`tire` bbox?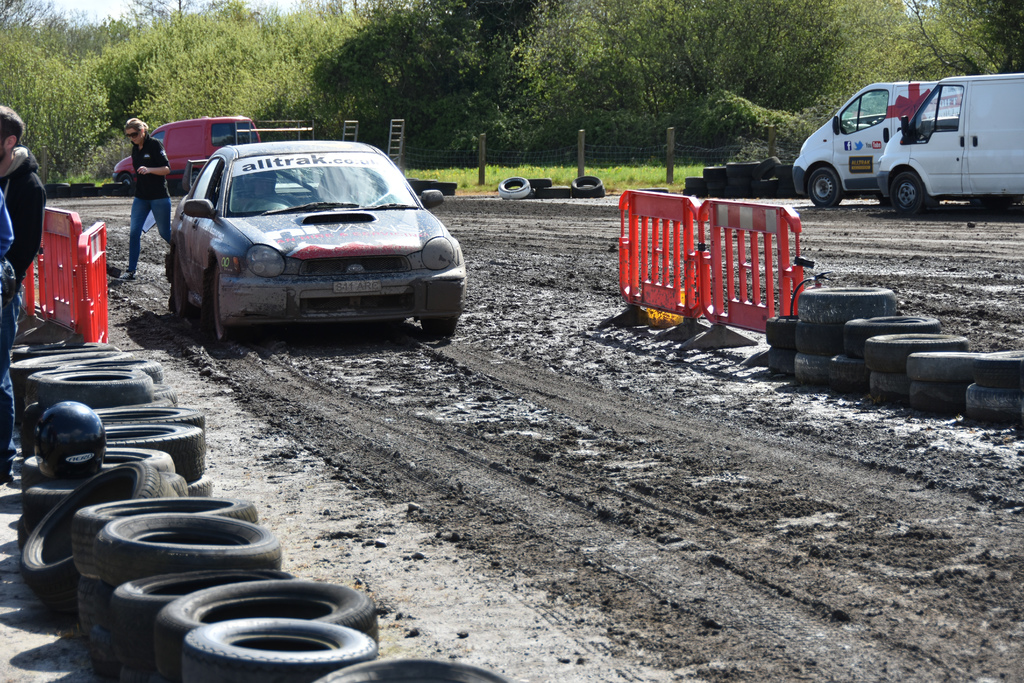
[left=502, top=177, right=536, bottom=198]
